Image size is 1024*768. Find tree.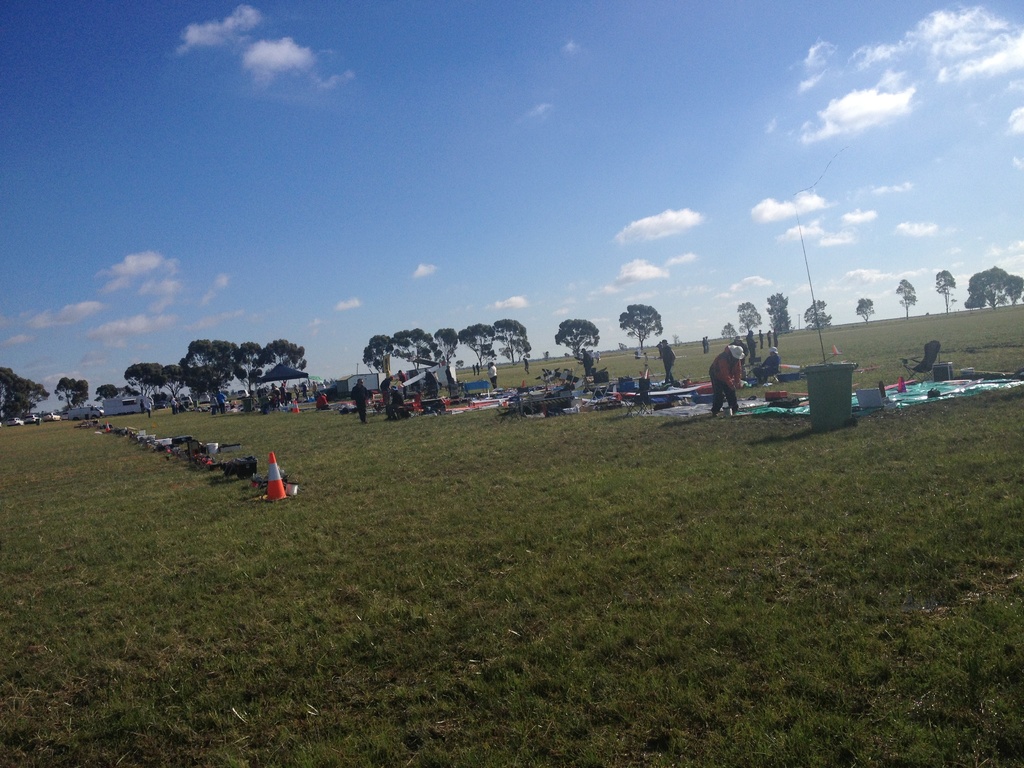
select_region(1004, 274, 1022, 303).
